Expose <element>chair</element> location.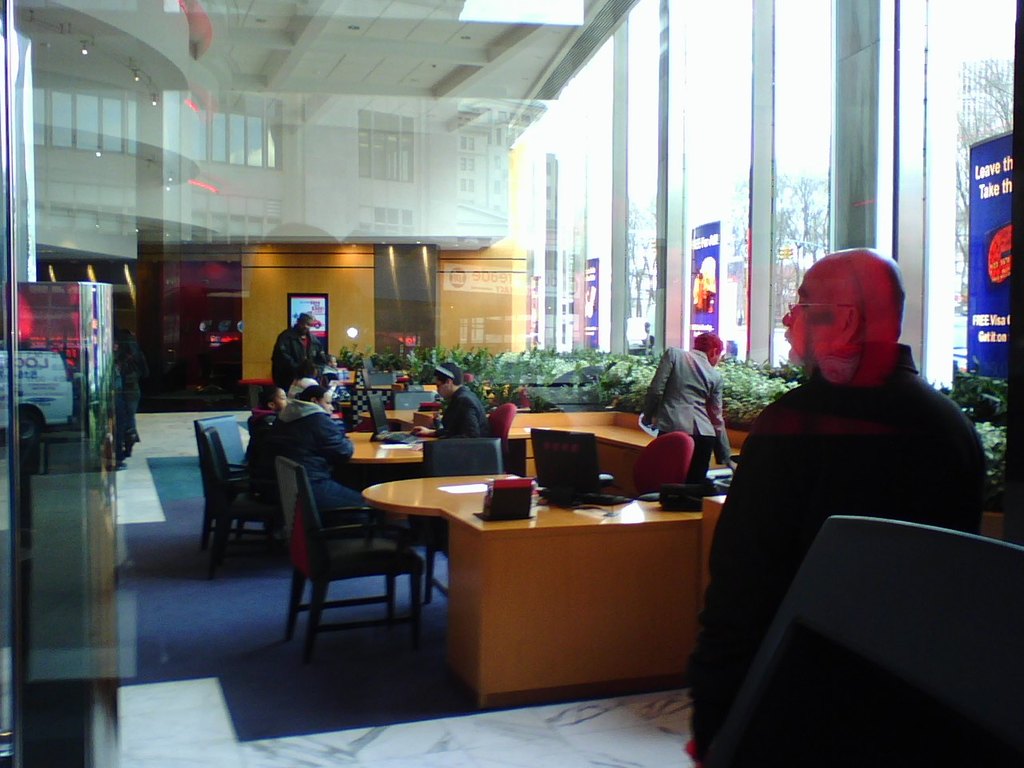
Exposed at [x1=366, y1=390, x2=387, y2=437].
